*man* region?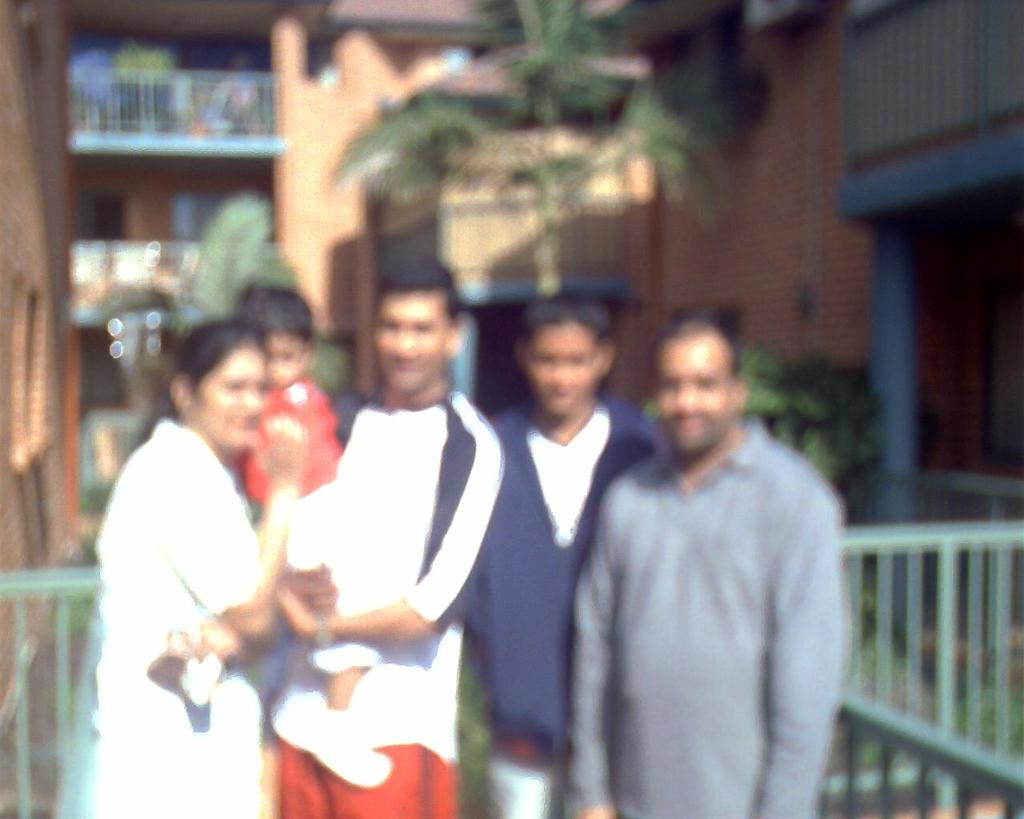
(551, 288, 868, 818)
